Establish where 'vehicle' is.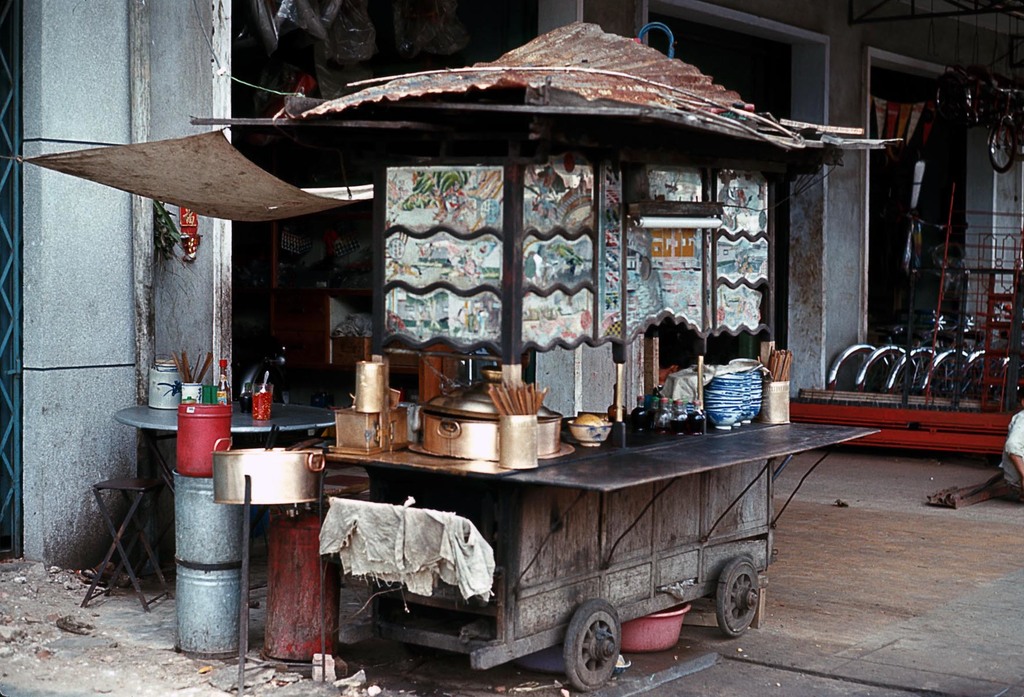
Established at pyautogui.locateOnScreen(280, 375, 809, 676).
